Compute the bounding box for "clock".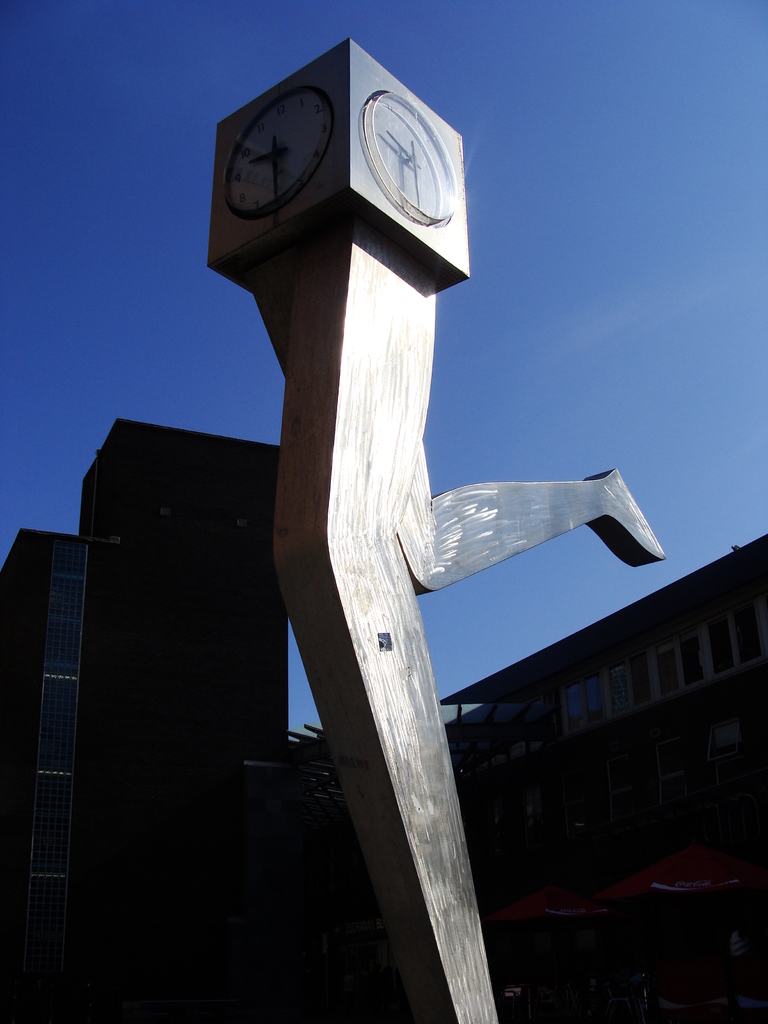
x1=227 y1=77 x2=333 y2=221.
